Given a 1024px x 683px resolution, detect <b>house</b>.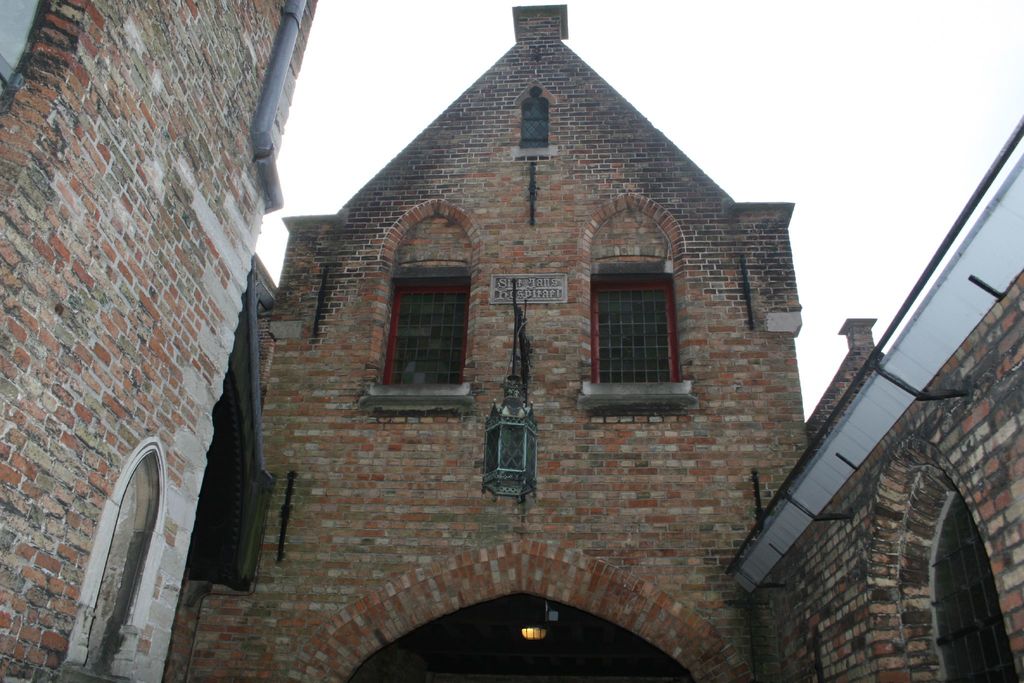
739 124 1023 682.
